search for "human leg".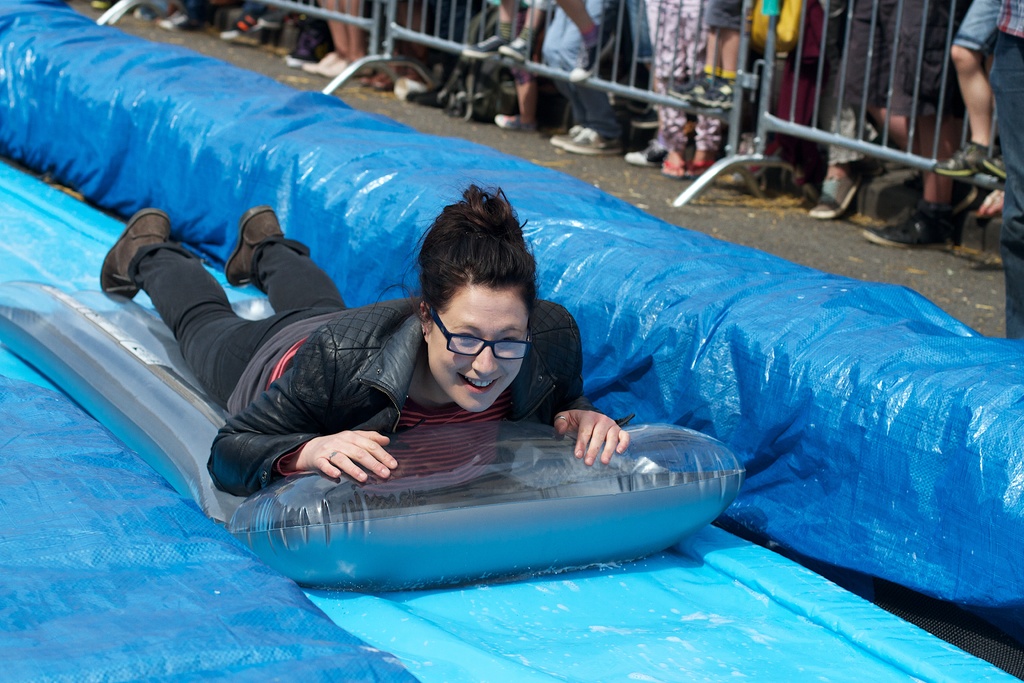
Found at BBox(1001, 34, 1023, 349).
